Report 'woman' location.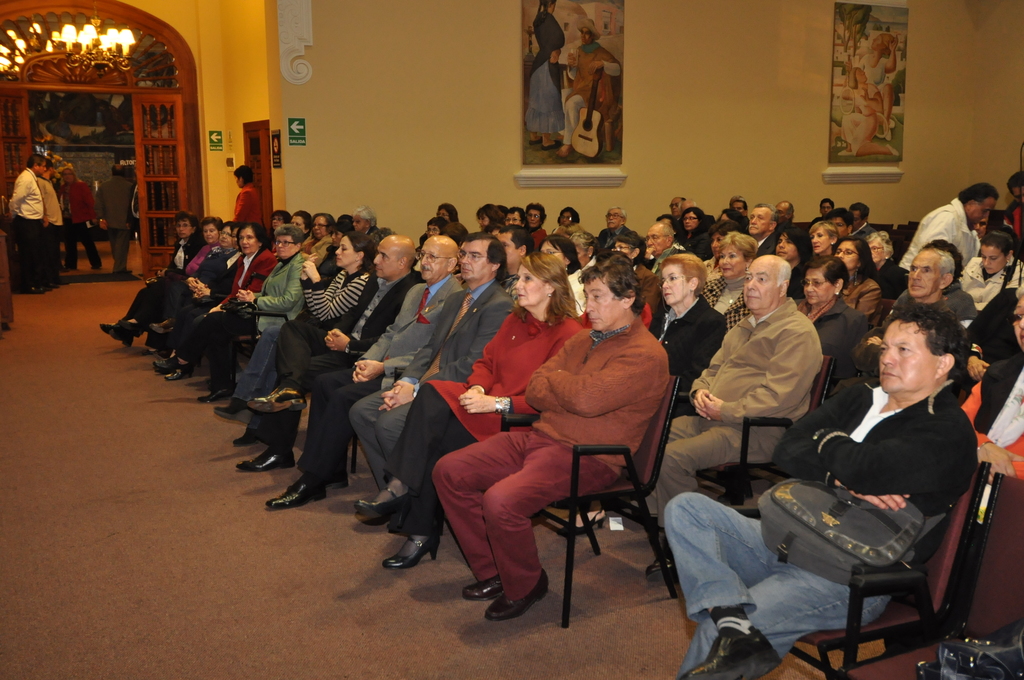
Report: x1=959 y1=231 x2=1023 y2=314.
